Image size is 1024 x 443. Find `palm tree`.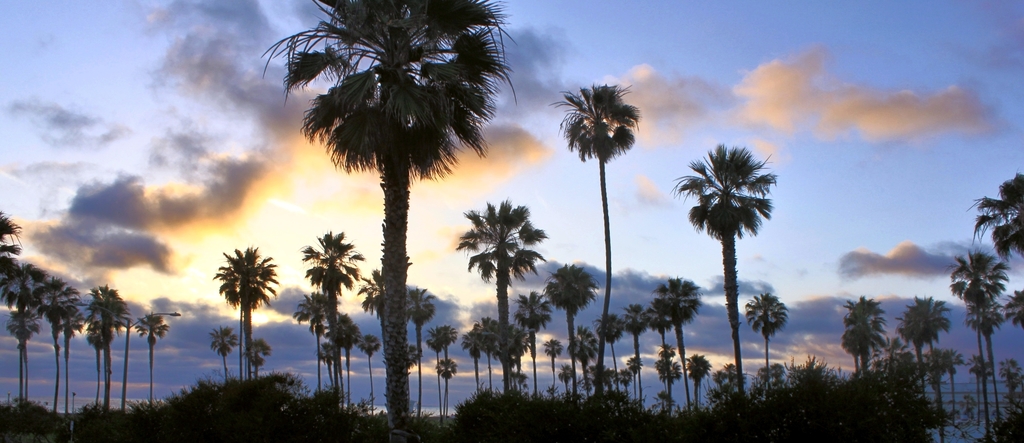
select_region(972, 171, 1023, 258).
